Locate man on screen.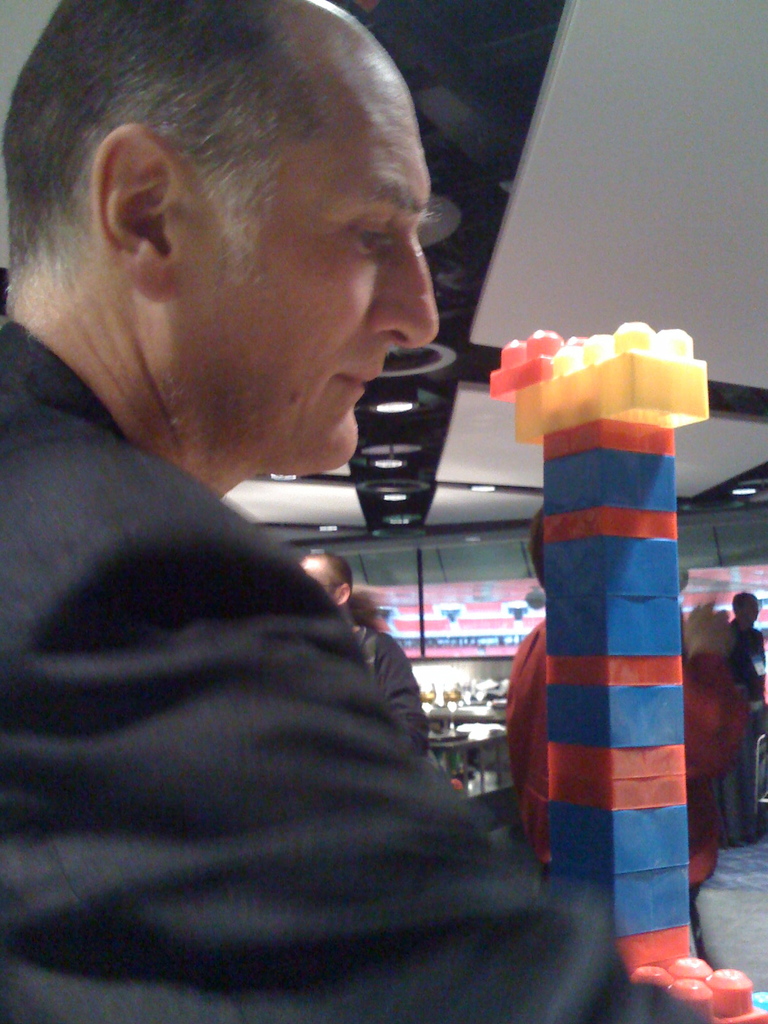
On screen at locate(303, 557, 429, 756).
